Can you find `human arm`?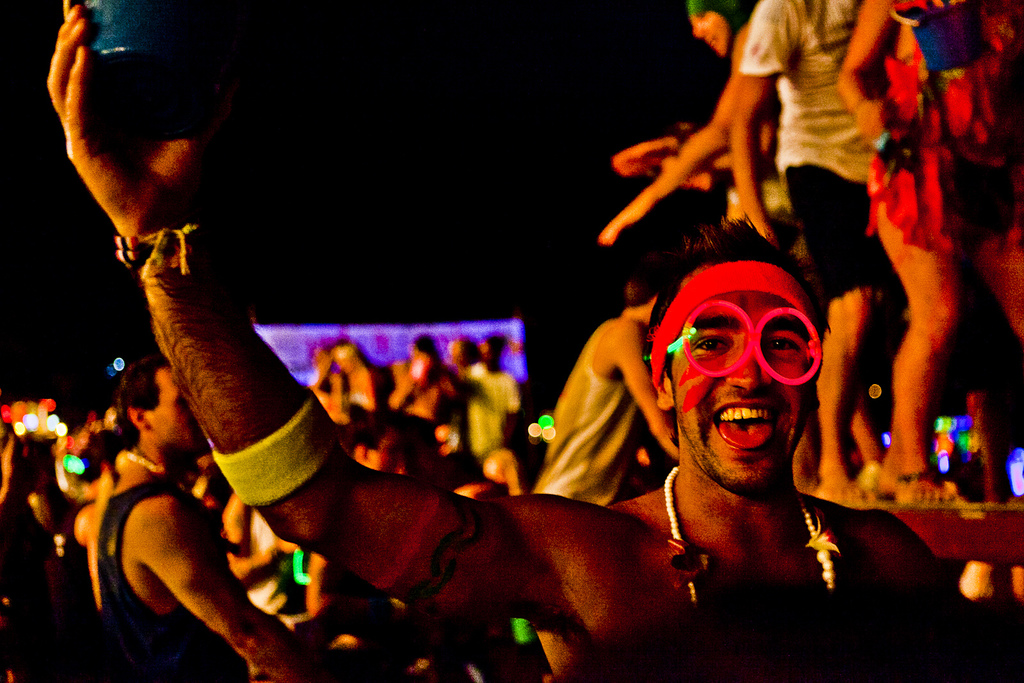
Yes, bounding box: [824,0,902,166].
